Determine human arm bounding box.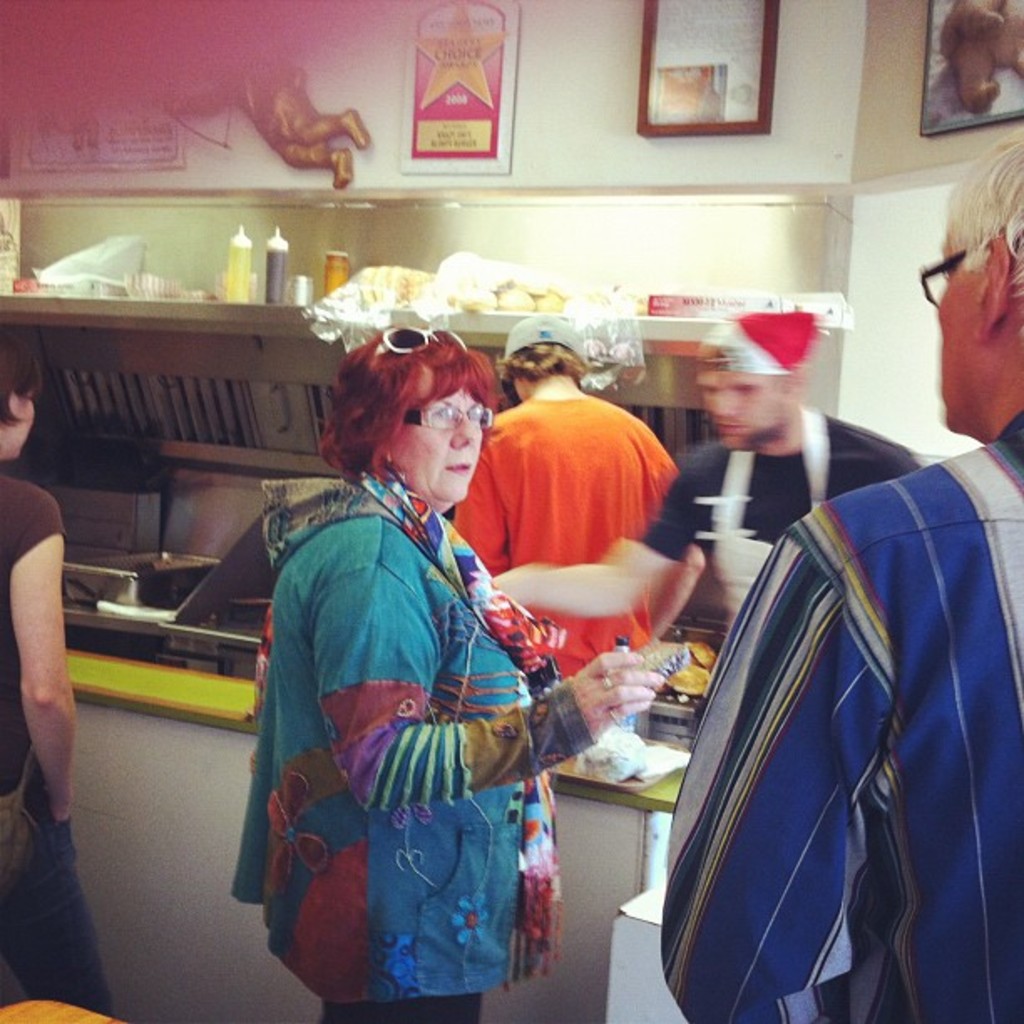
Determined: [3, 490, 74, 825].
